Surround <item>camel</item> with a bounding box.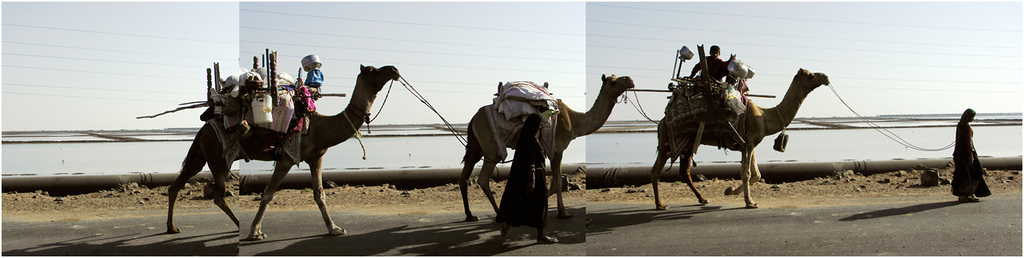
left=644, top=67, right=829, bottom=209.
